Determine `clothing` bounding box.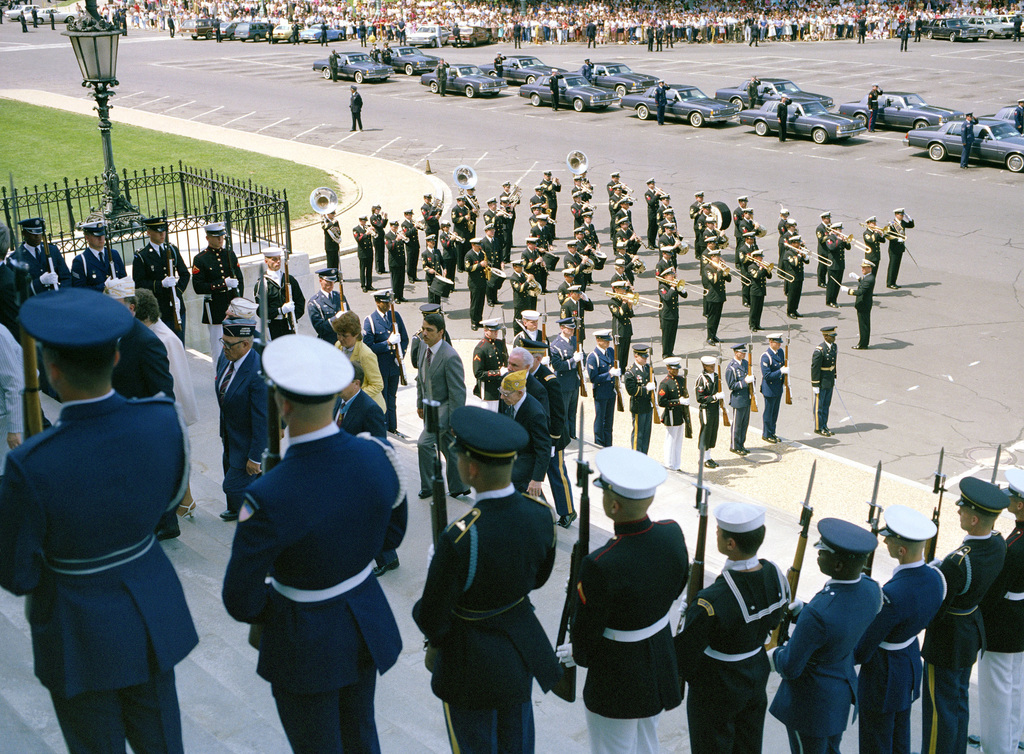
Determined: select_region(221, 420, 404, 753).
